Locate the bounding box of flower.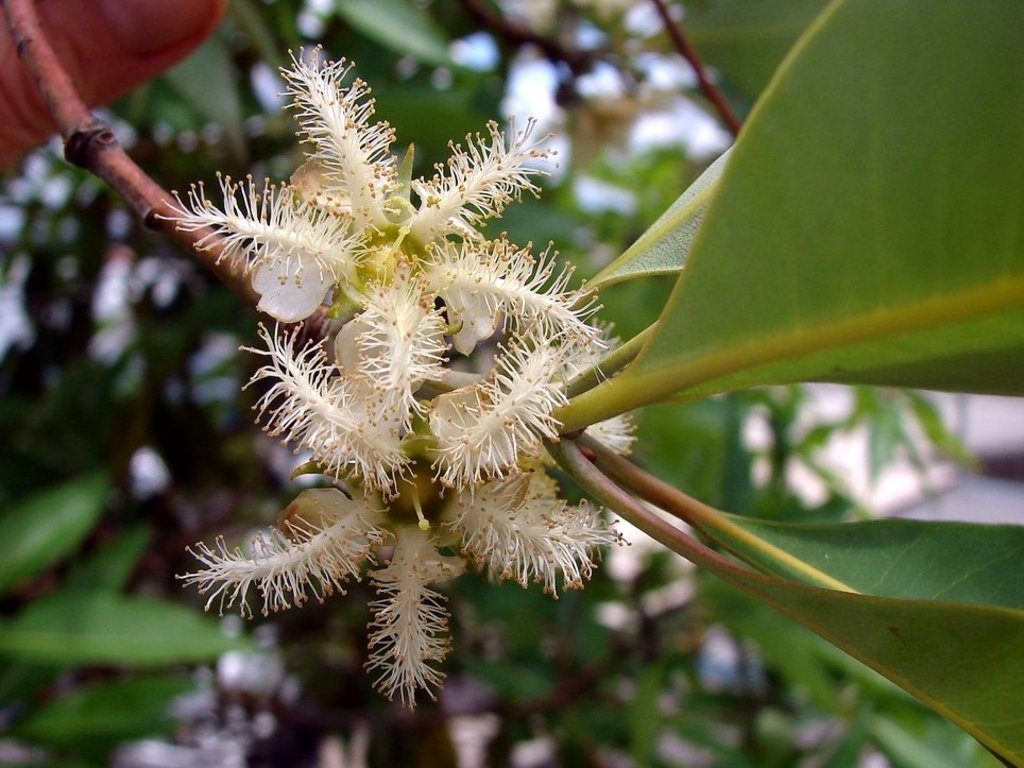
Bounding box: bbox(193, 50, 628, 666).
